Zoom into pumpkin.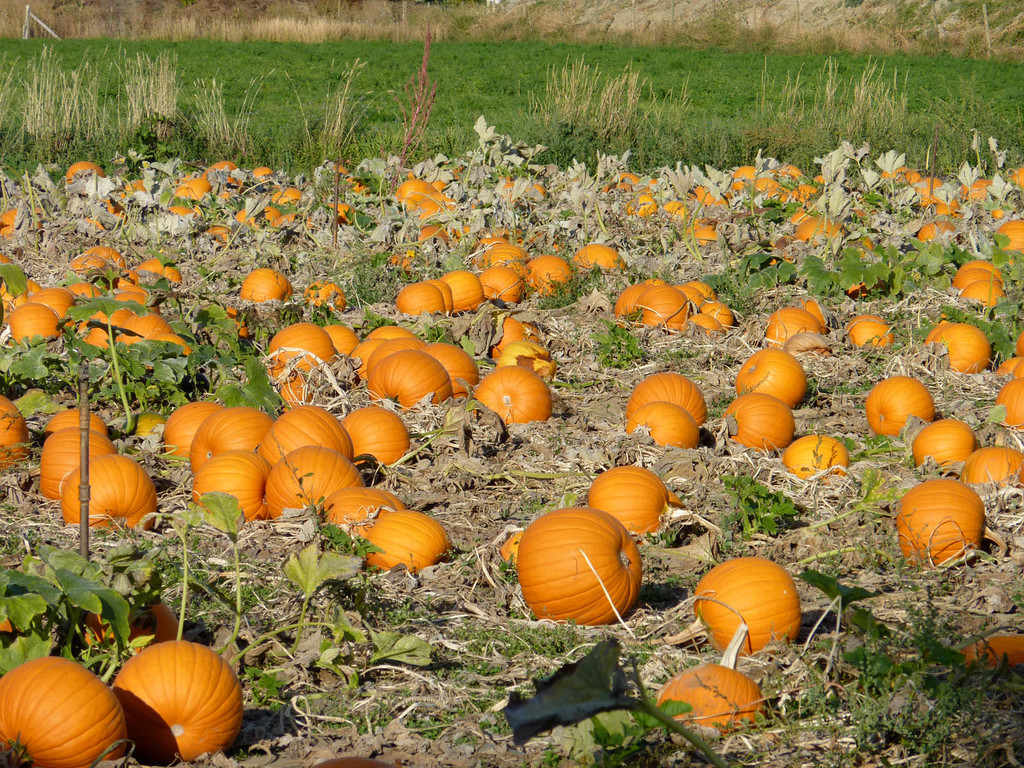
Zoom target: Rect(897, 472, 1012, 571).
